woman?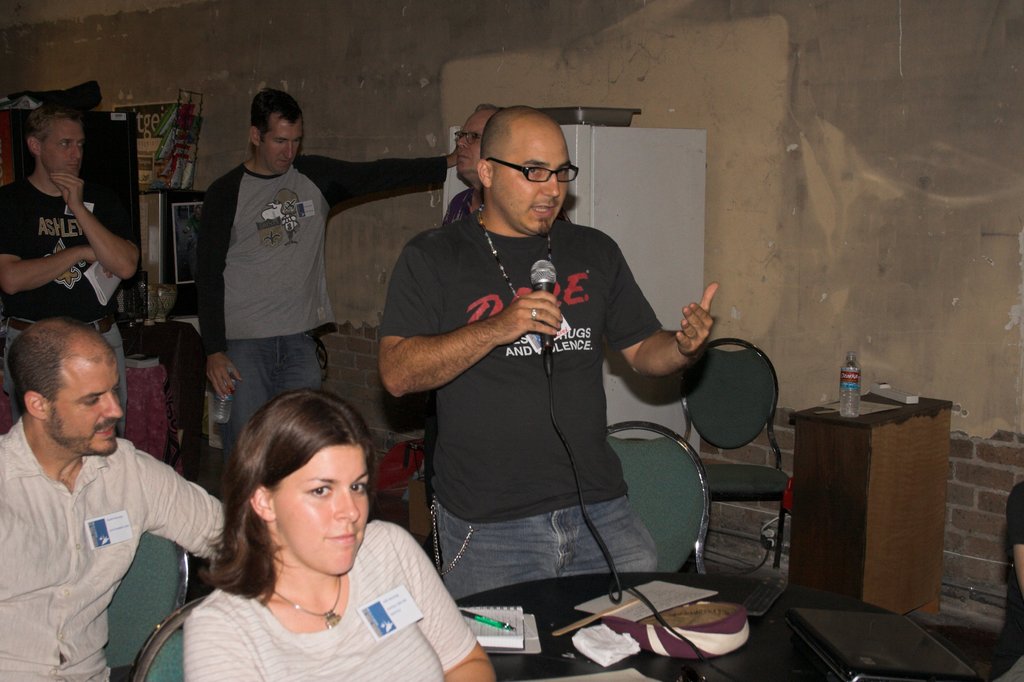
[left=180, top=389, right=492, bottom=681]
